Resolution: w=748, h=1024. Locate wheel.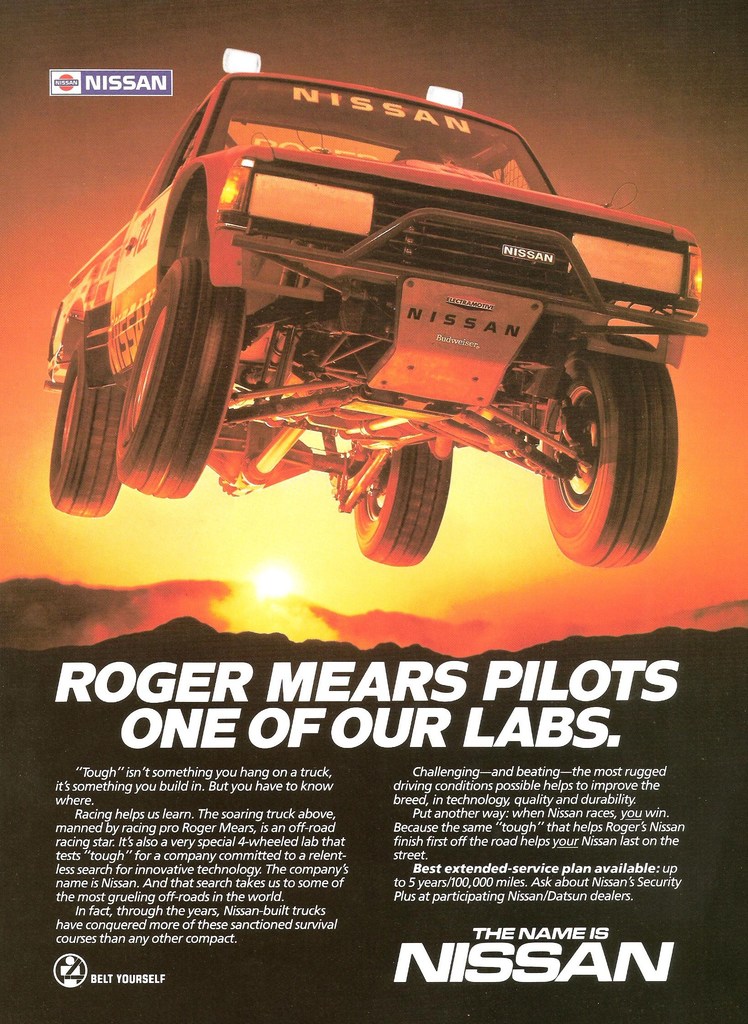
box(534, 330, 685, 585).
